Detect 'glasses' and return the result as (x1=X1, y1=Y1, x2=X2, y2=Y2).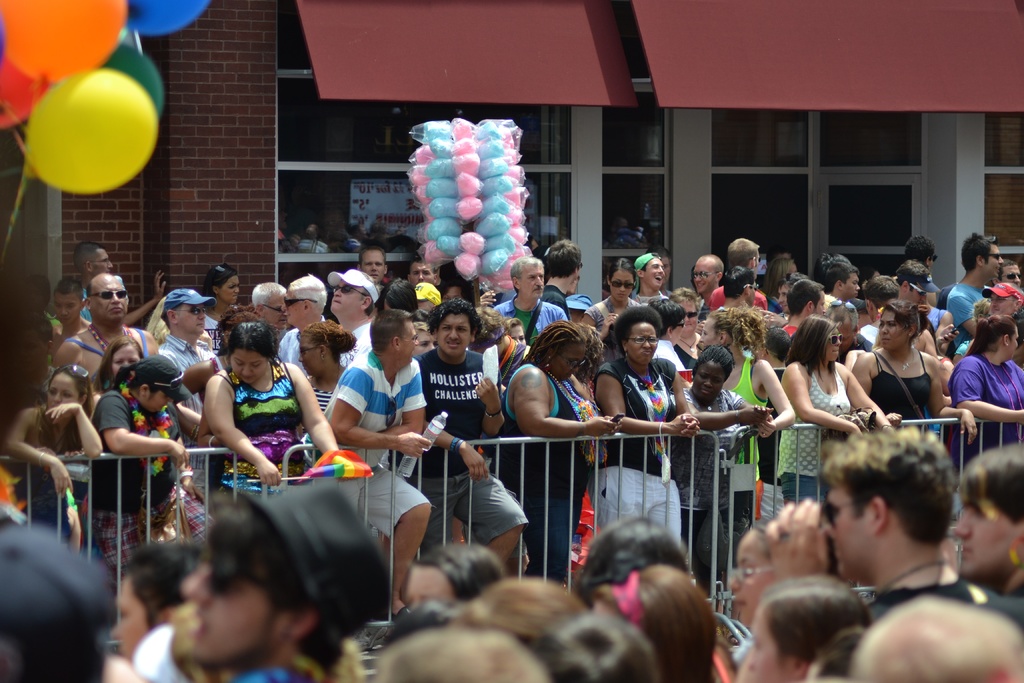
(x1=980, y1=252, x2=1006, y2=263).
